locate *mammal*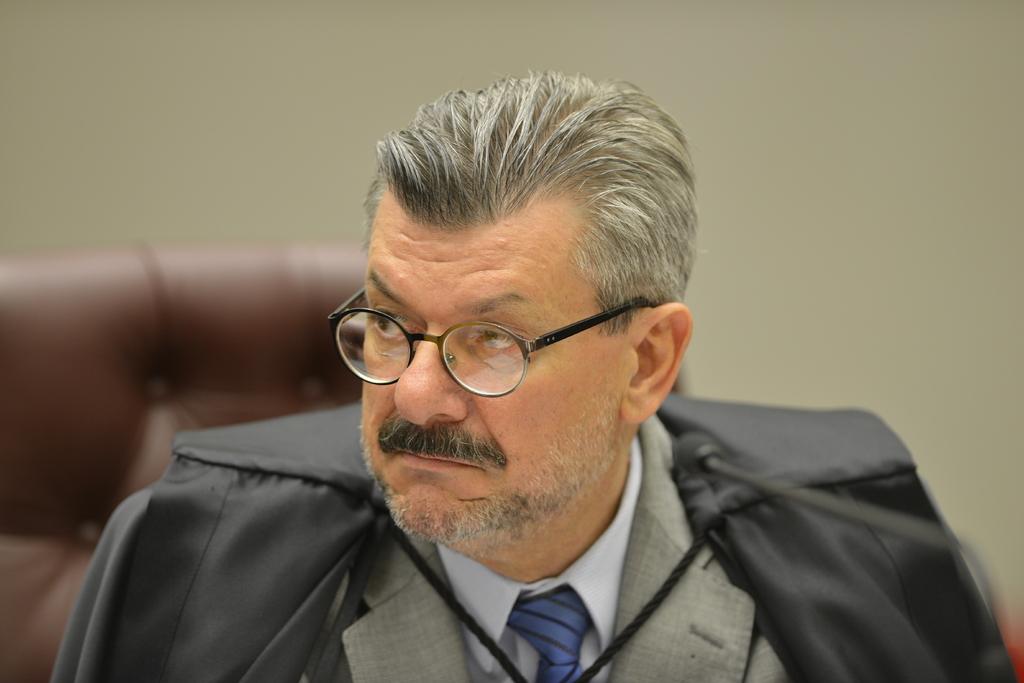
66, 92, 961, 682
